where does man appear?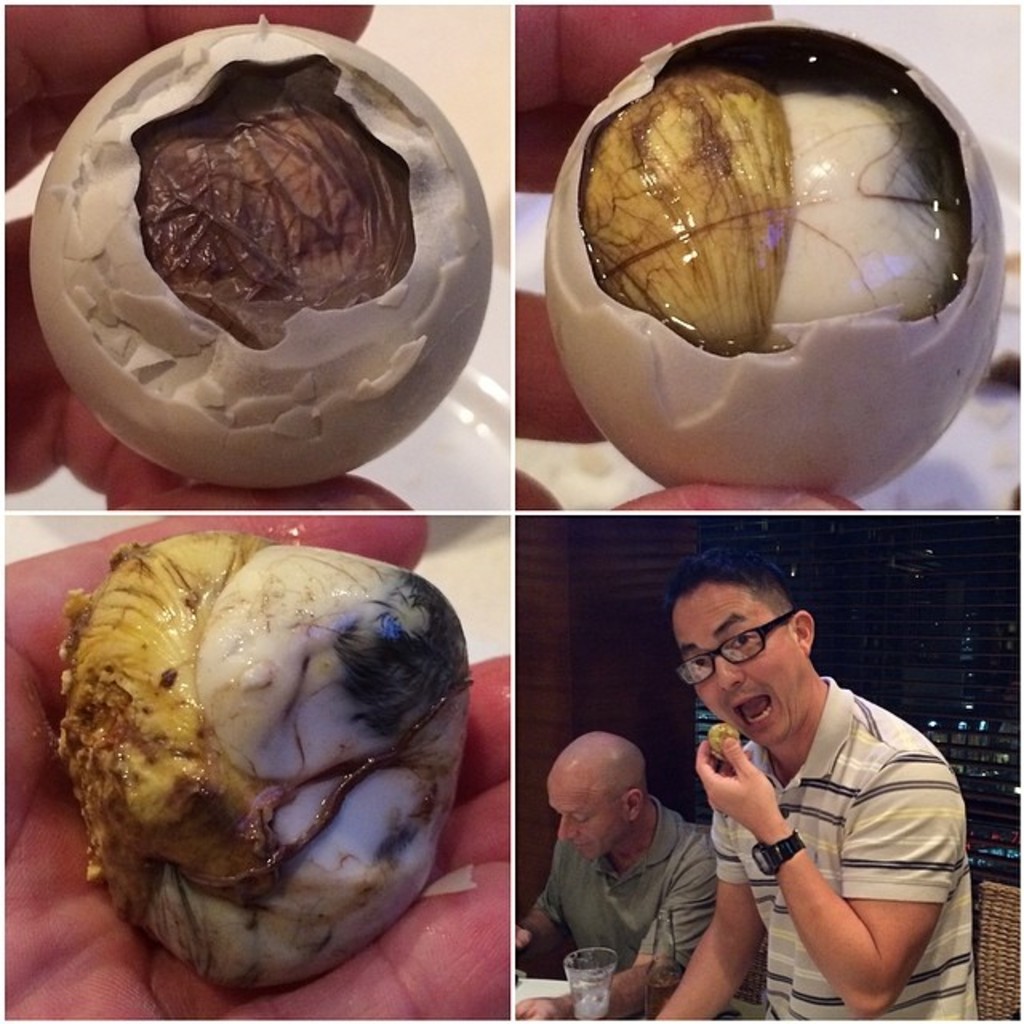
Appears at crop(515, 725, 739, 1022).
